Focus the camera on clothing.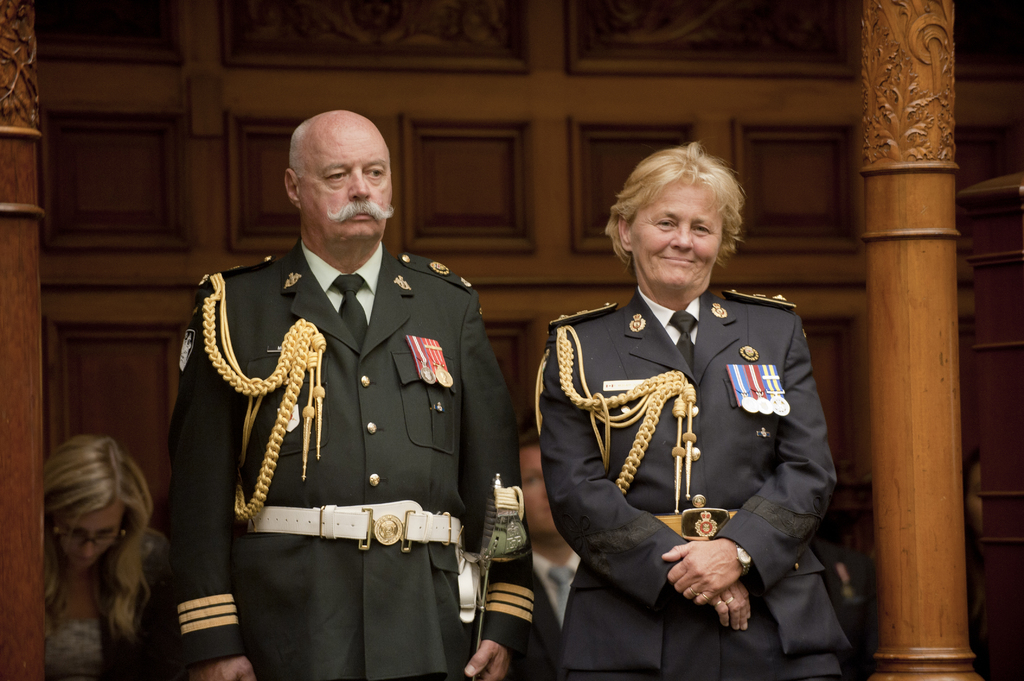
Focus region: <box>42,529,168,680</box>.
